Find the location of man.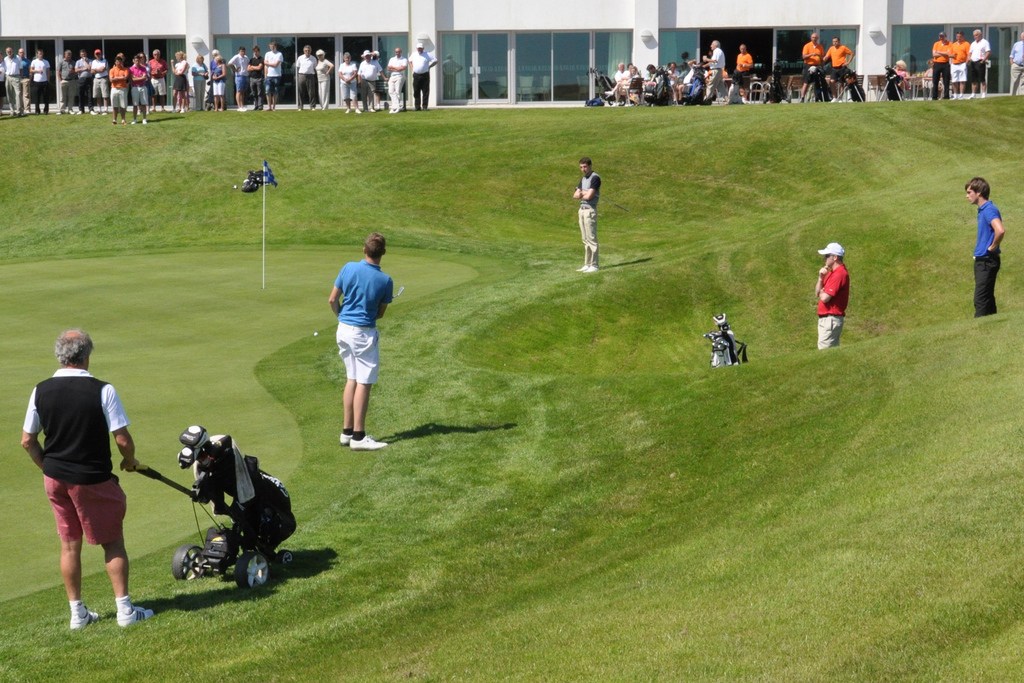
Location: (950, 33, 973, 102).
